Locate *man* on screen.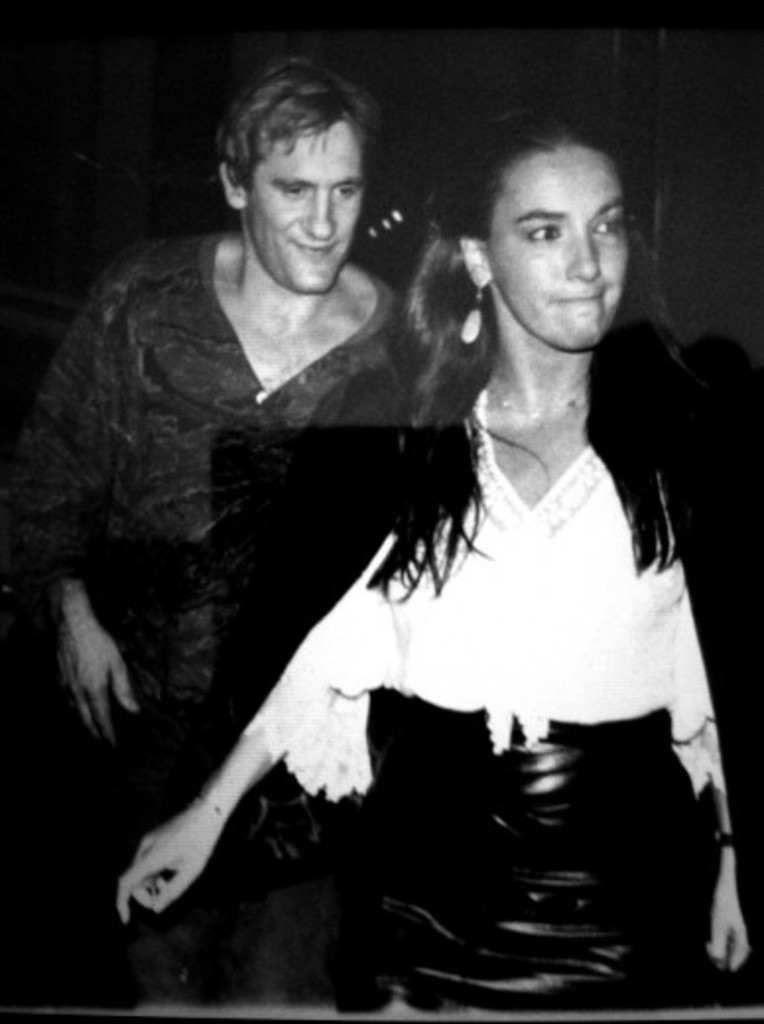
On screen at BBox(33, 65, 484, 878).
